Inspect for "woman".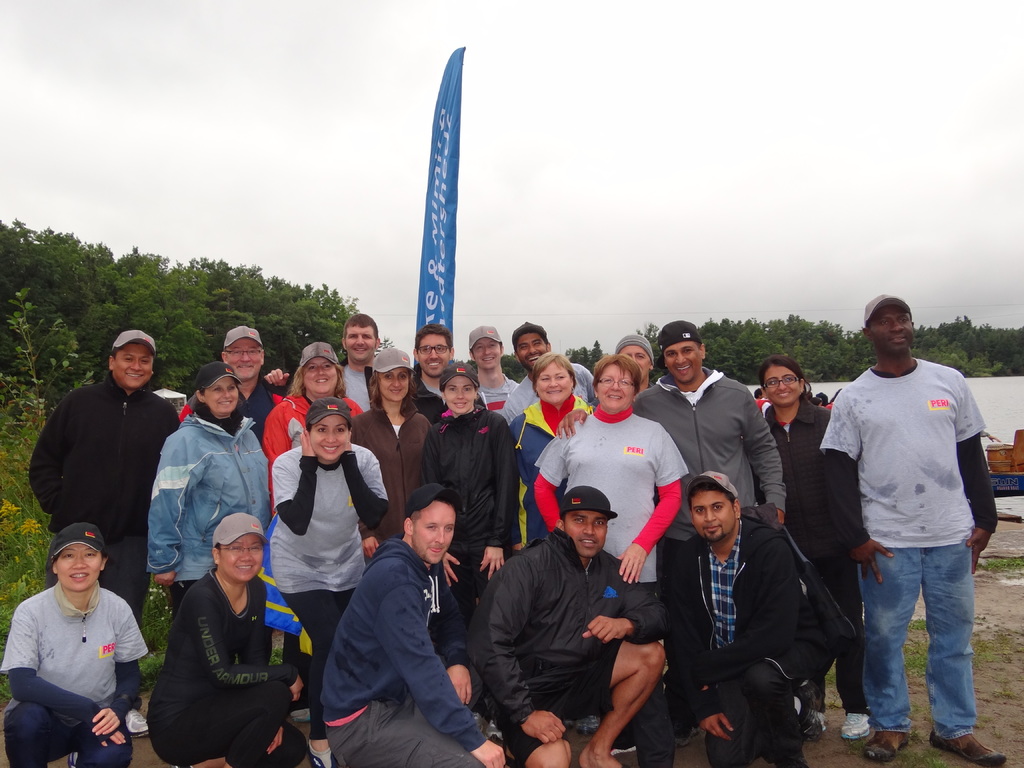
Inspection: 268/394/387/767.
